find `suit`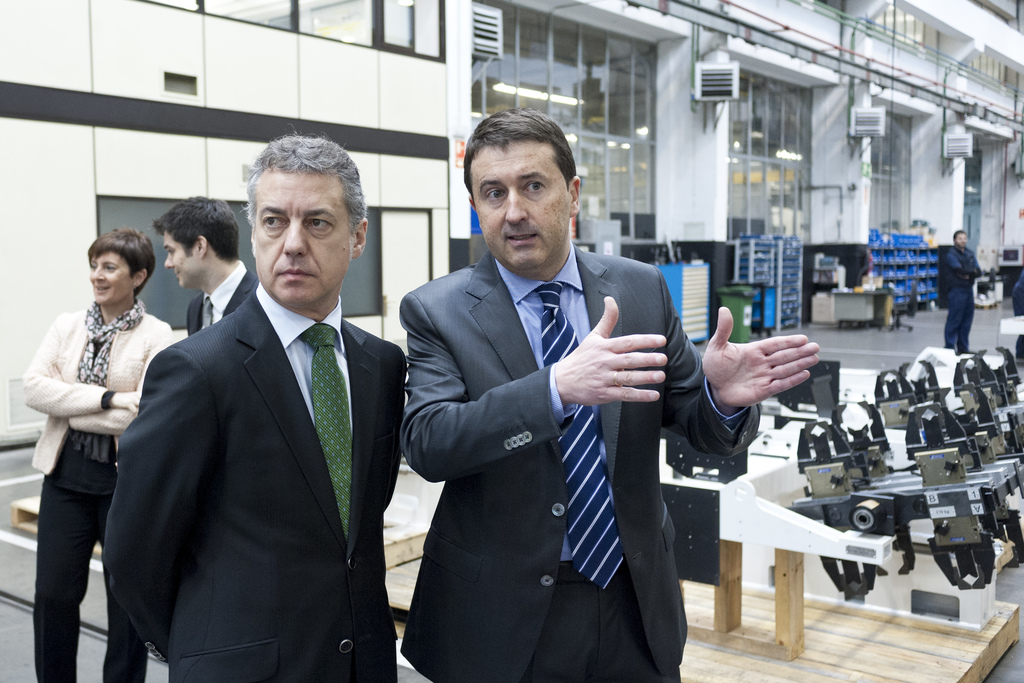
184, 257, 261, 339
